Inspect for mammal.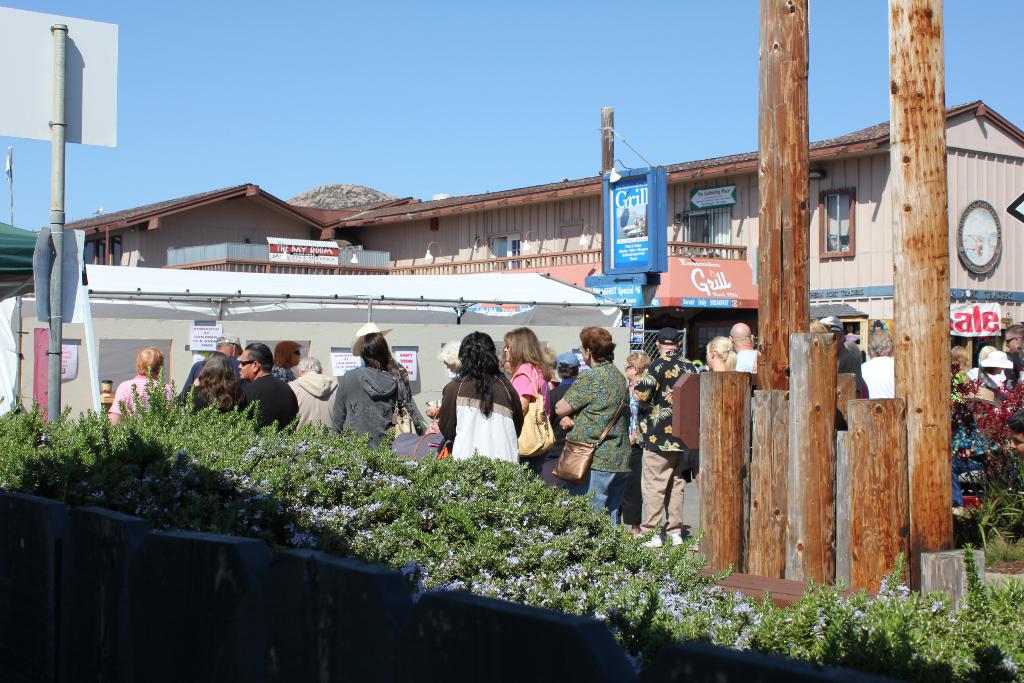
Inspection: region(622, 349, 655, 532).
